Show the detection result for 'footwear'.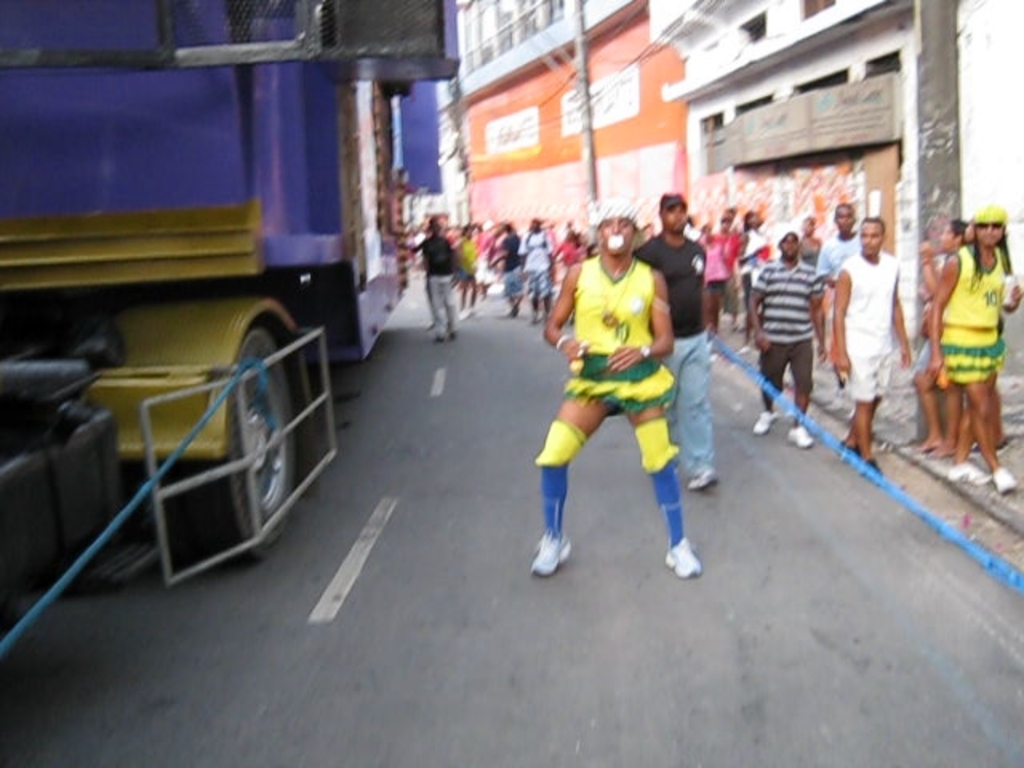
l=787, t=426, r=818, b=450.
